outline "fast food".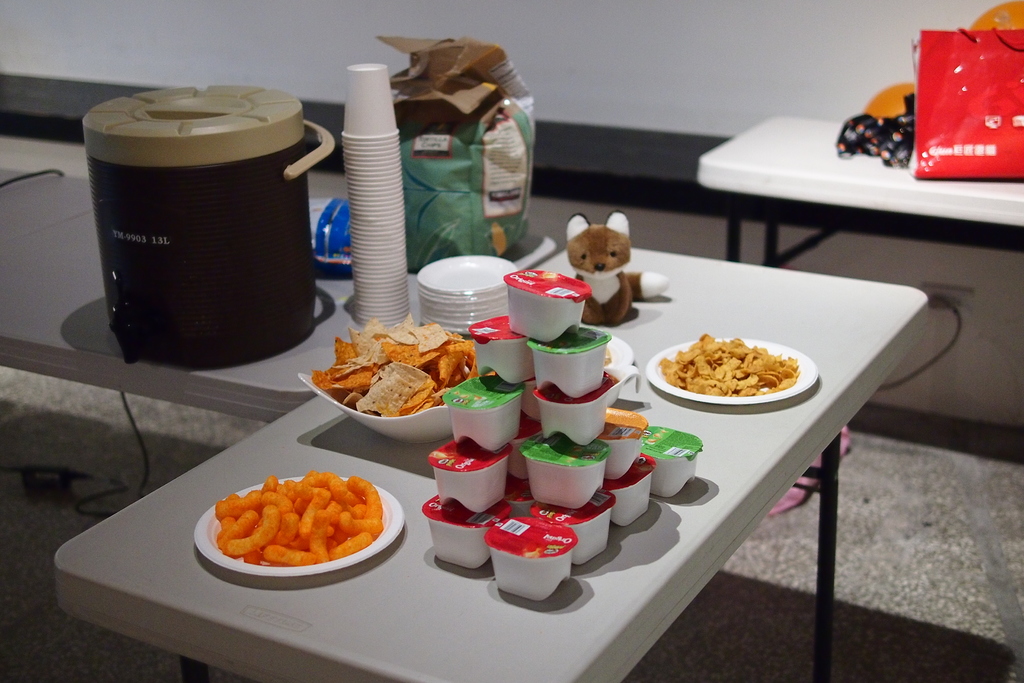
Outline: bbox=[308, 320, 477, 426].
